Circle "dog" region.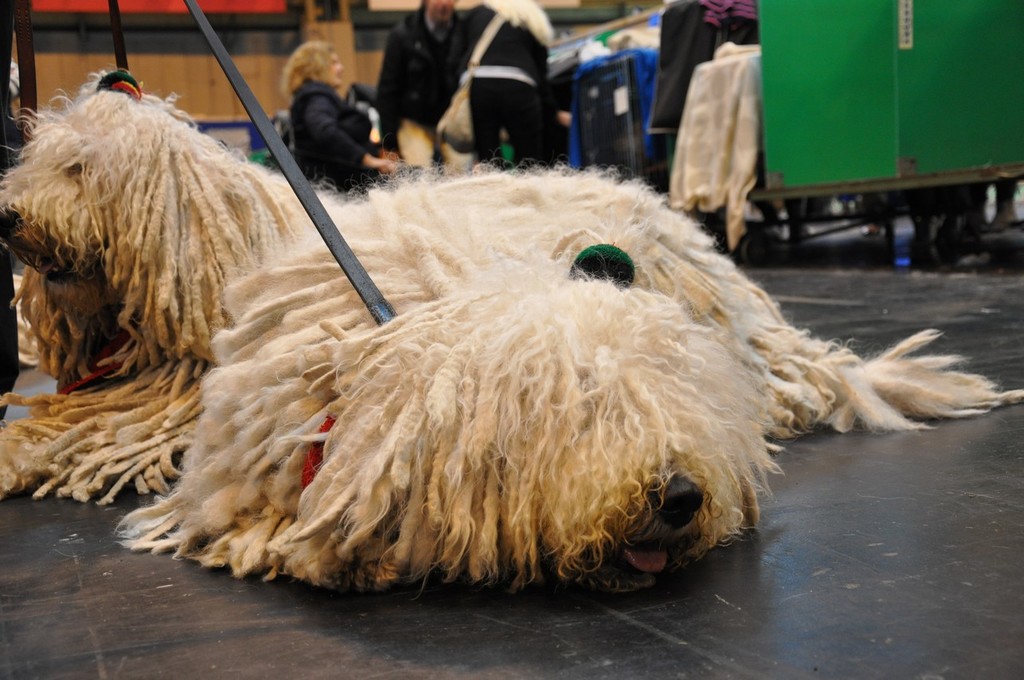
Region: bbox=[0, 71, 1023, 597].
